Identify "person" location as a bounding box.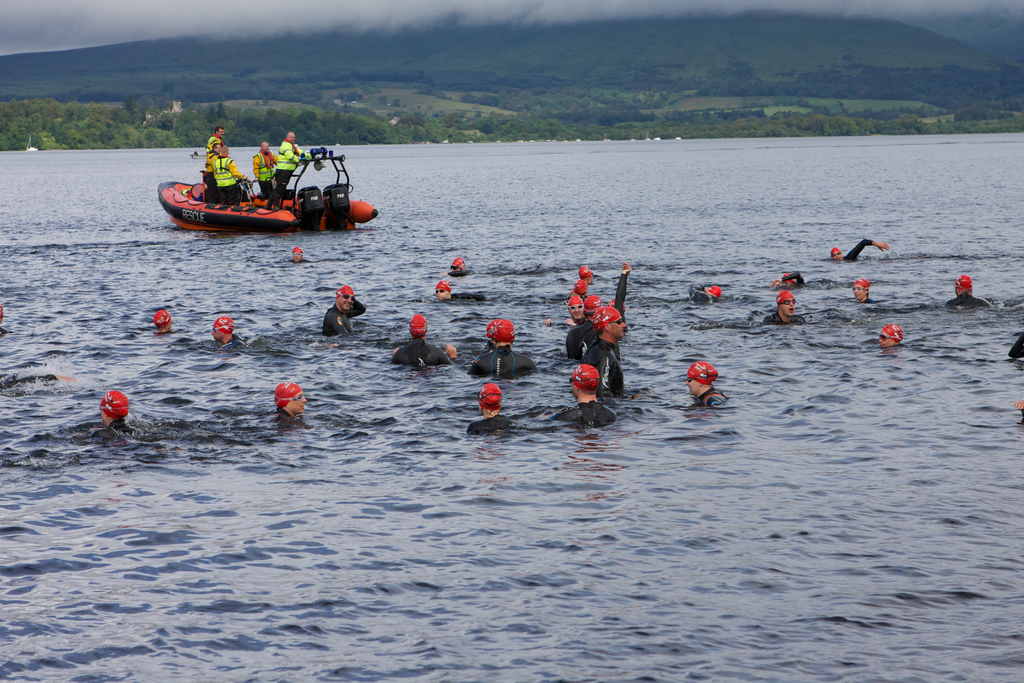
94 389 135 434.
